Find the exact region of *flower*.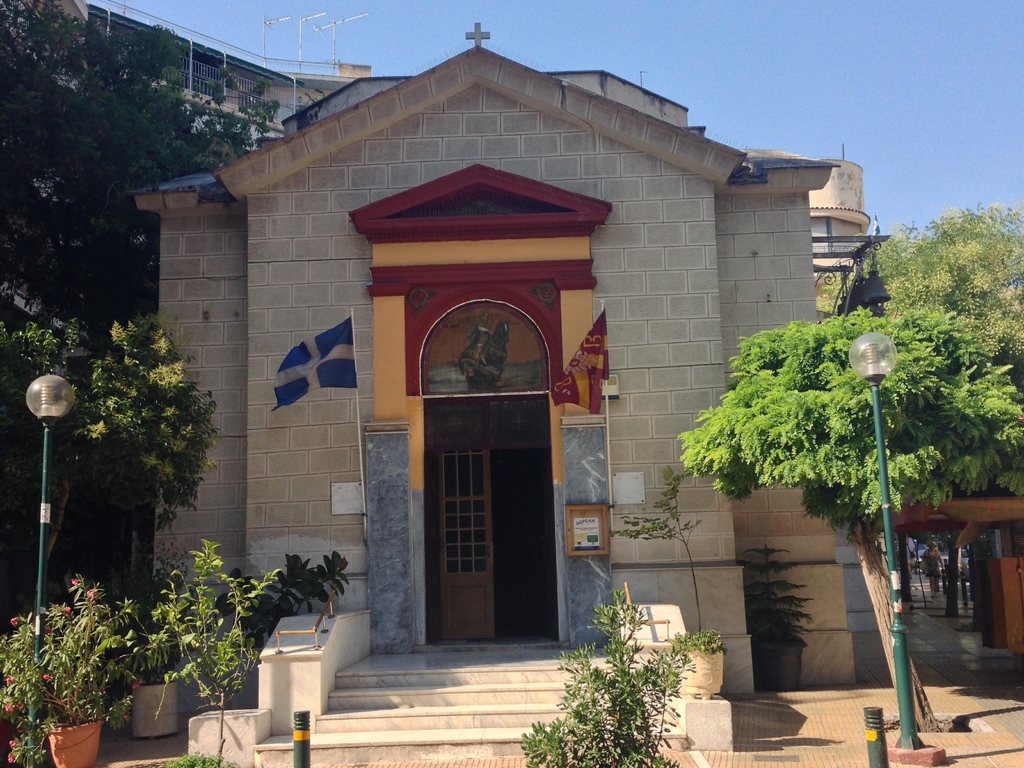
Exact region: 13,737,17,746.
